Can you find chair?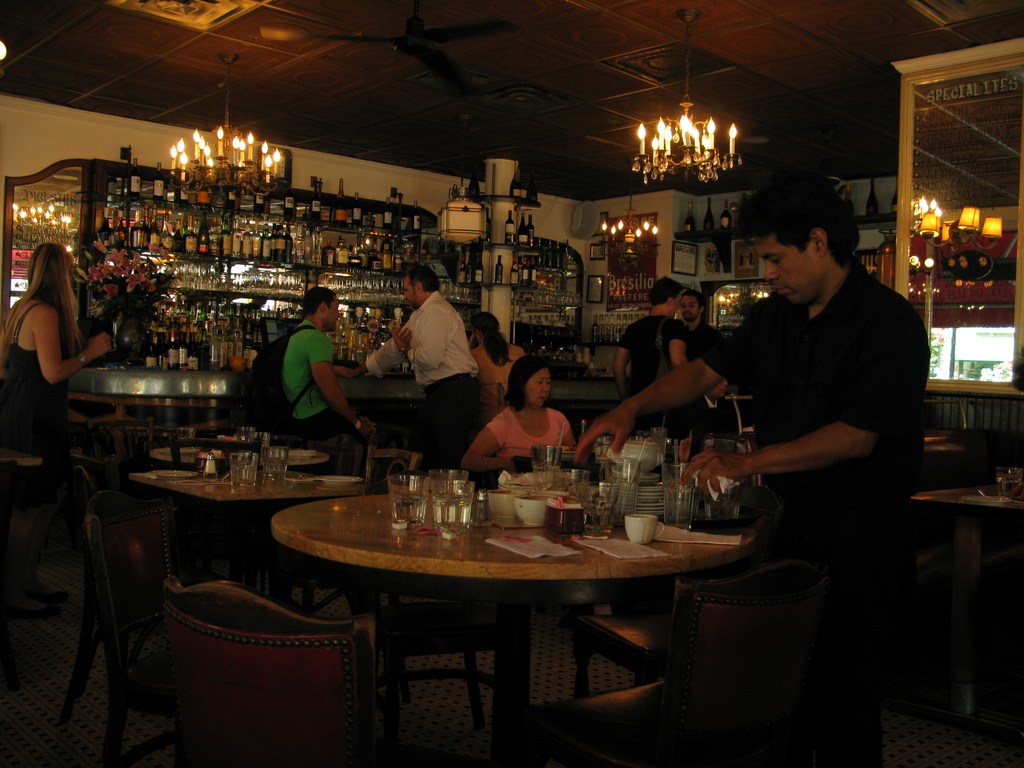
Yes, bounding box: bbox=[51, 484, 170, 766].
